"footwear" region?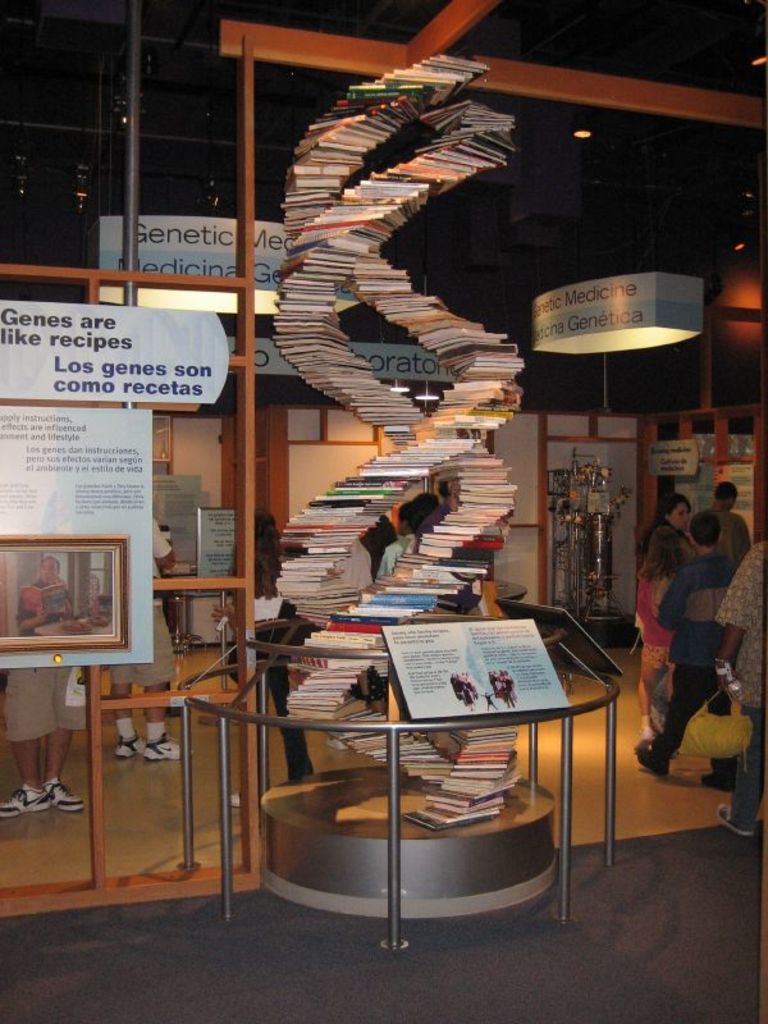
(137,745,177,751)
